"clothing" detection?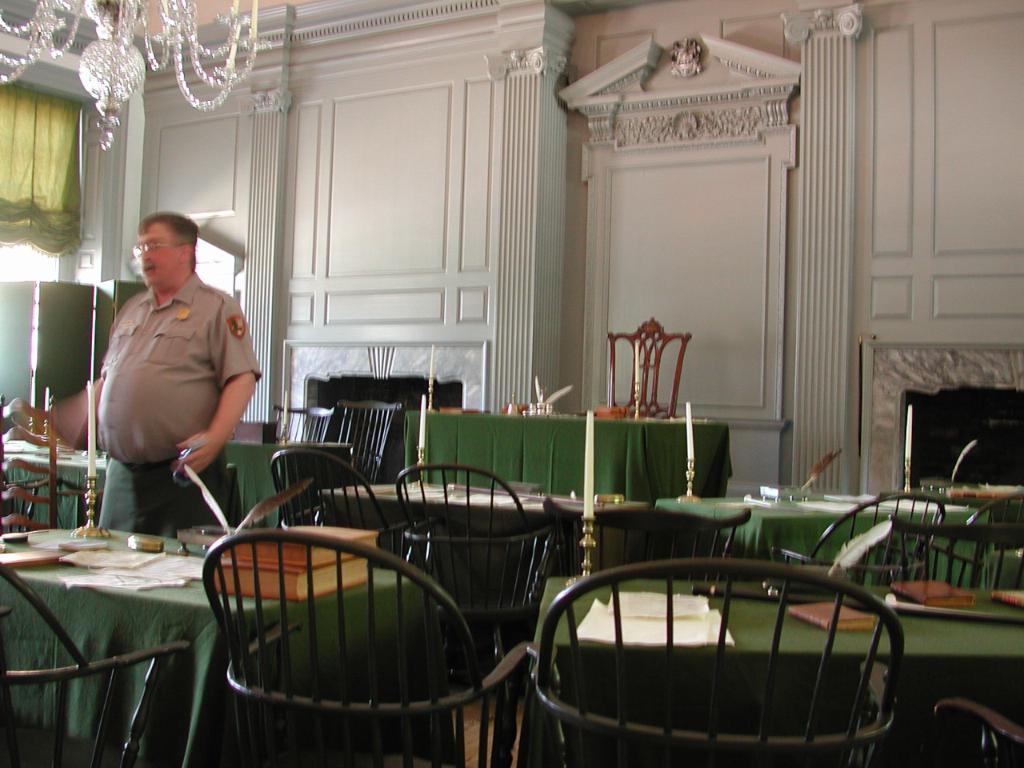
x1=90 y1=229 x2=258 y2=509
